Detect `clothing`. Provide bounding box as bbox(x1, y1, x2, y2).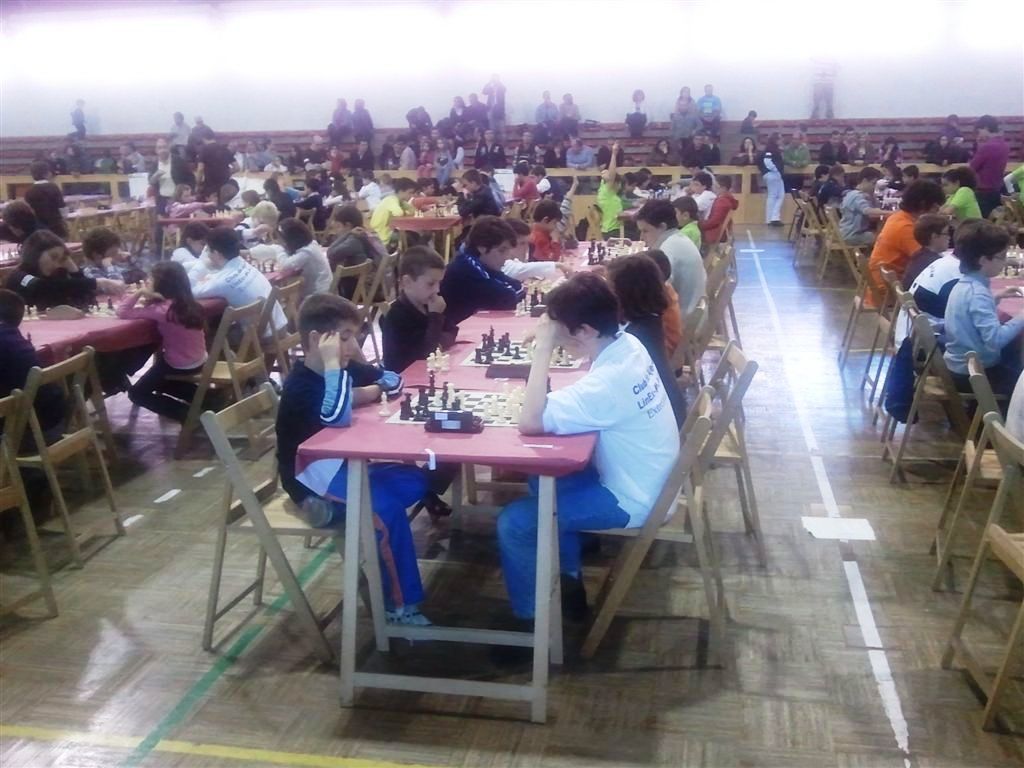
bbox(693, 188, 735, 243).
